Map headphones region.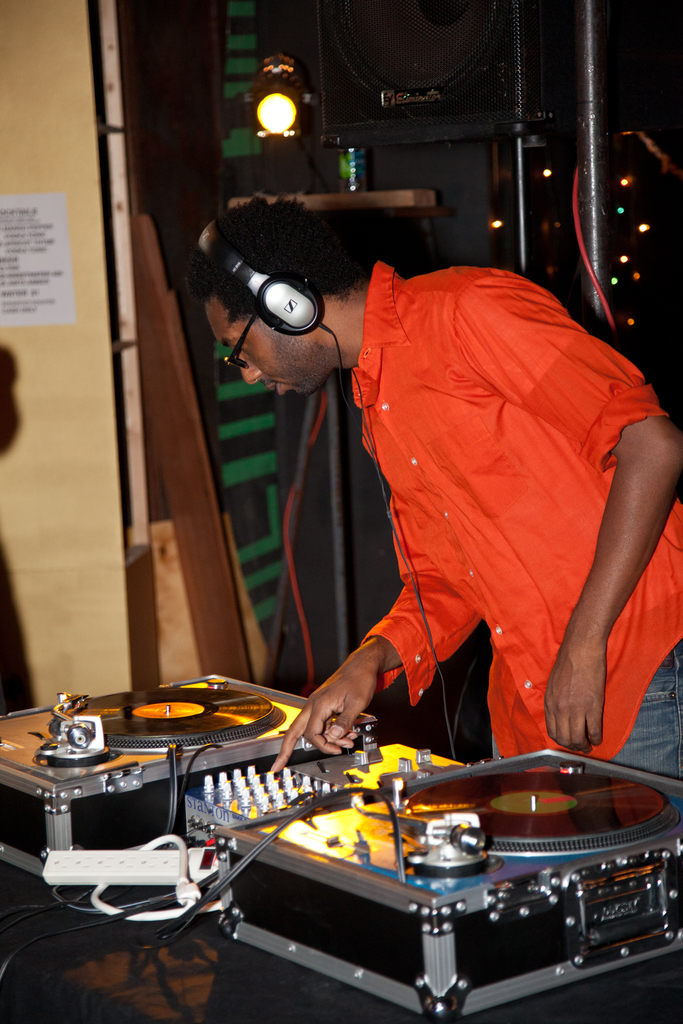
Mapped to [194,222,330,339].
